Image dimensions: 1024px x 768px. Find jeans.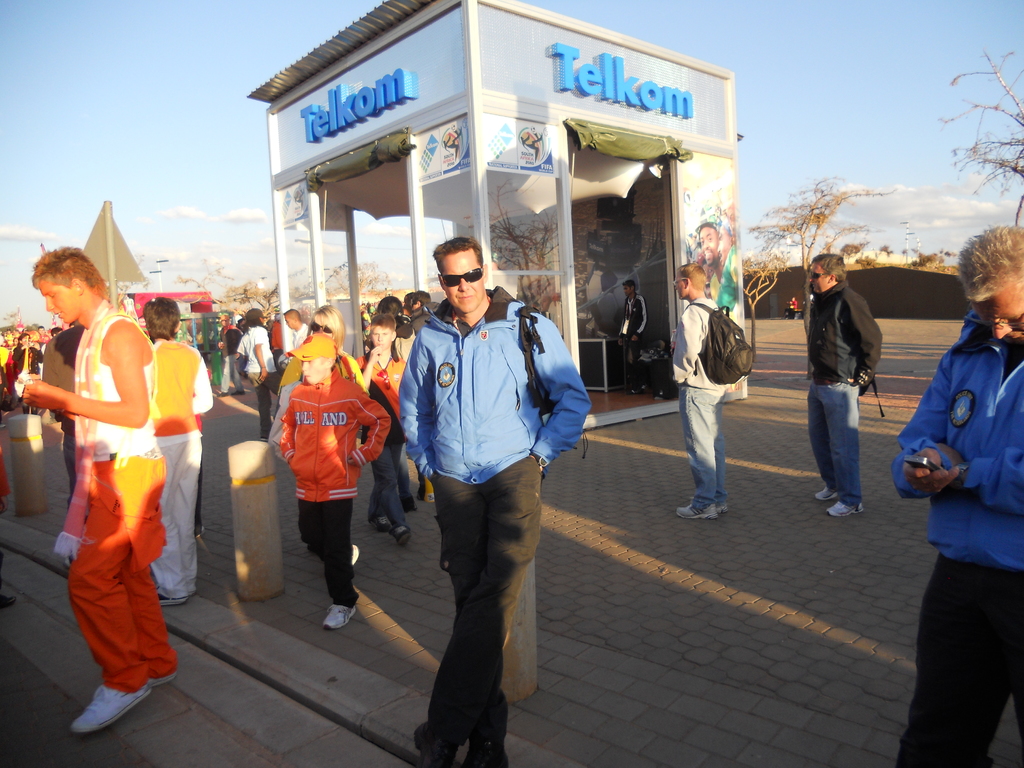
(420,451,535,757).
